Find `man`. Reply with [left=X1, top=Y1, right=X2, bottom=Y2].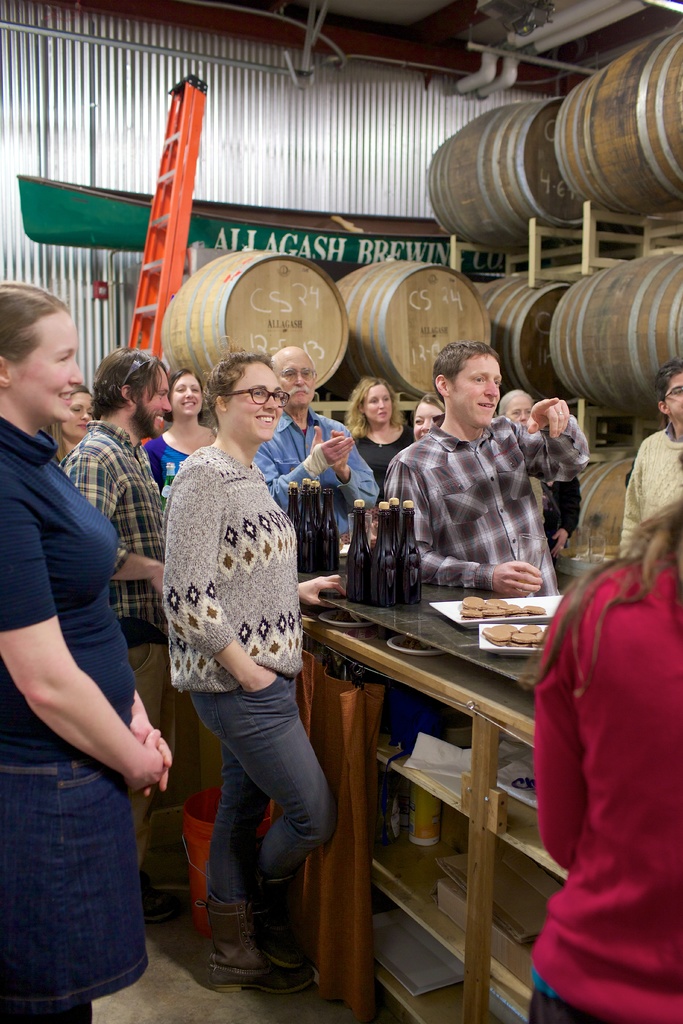
[left=612, top=358, right=682, bottom=557].
